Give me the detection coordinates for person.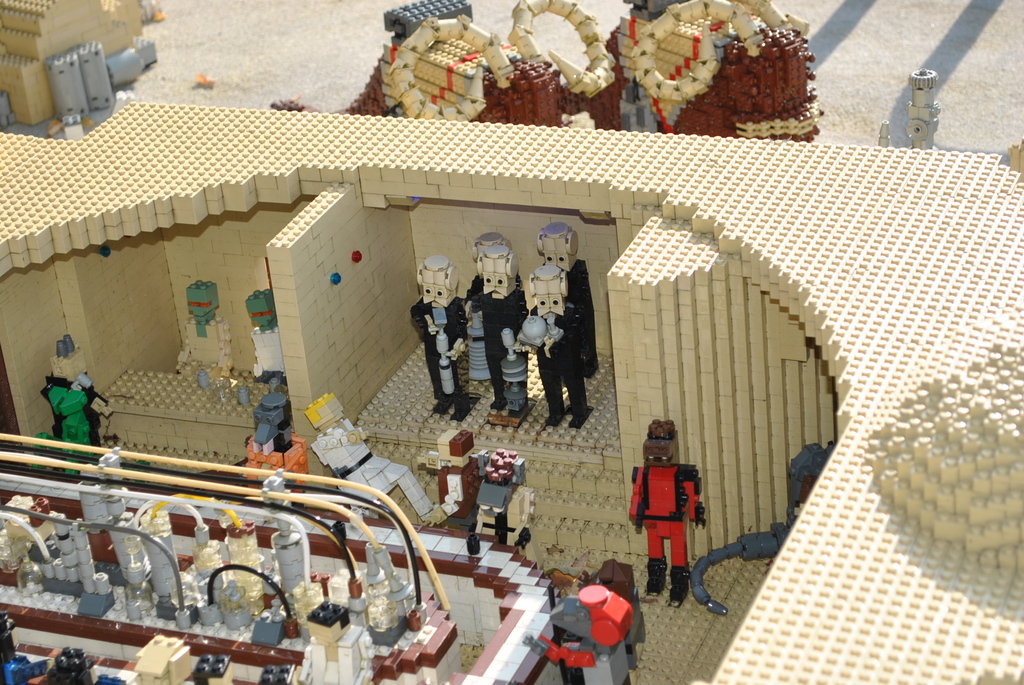
crop(518, 264, 591, 431).
